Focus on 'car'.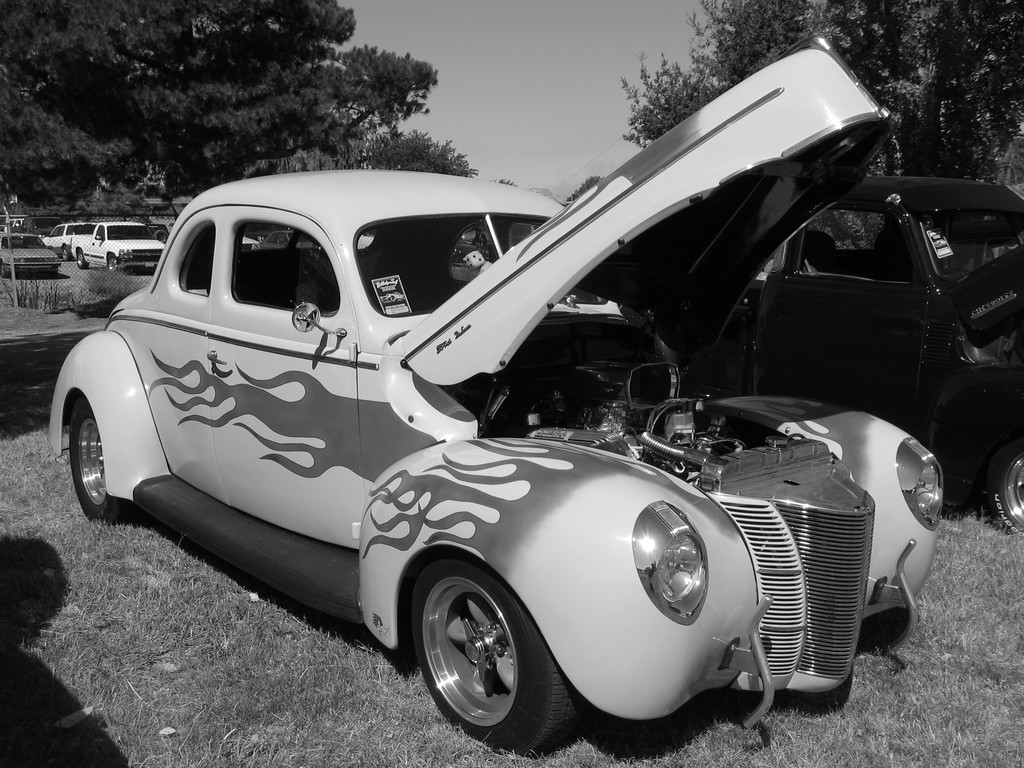
Focused at x1=1 y1=228 x2=52 y2=270.
